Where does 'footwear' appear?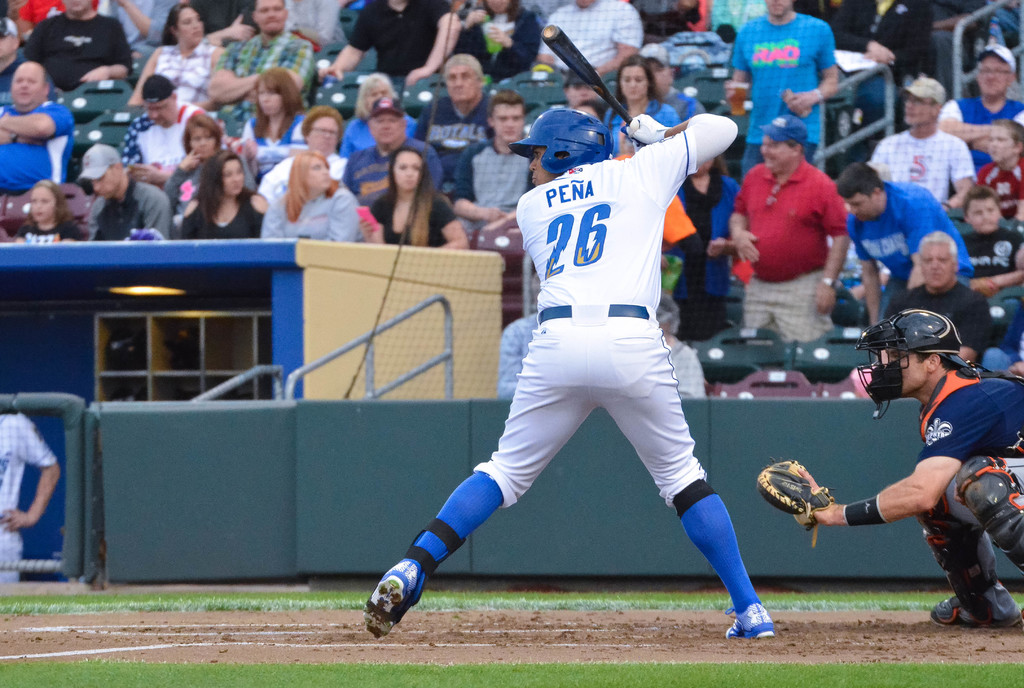
Appears at left=360, top=559, right=420, bottom=641.
